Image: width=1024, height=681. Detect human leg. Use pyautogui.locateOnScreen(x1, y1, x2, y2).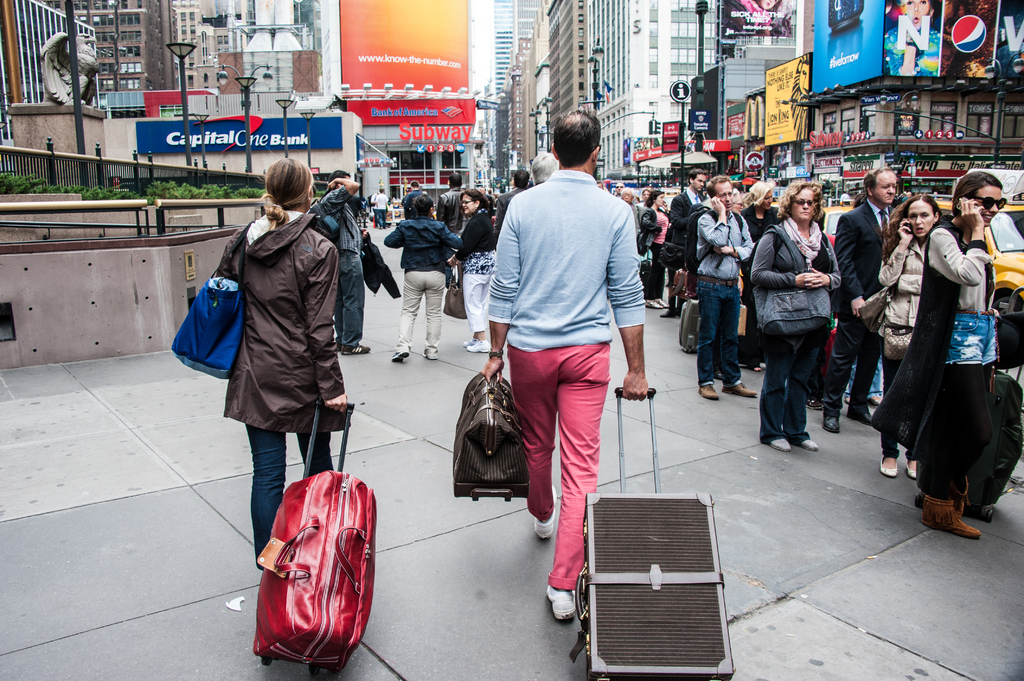
pyautogui.locateOnScreen(721, 280, 756, 396).
